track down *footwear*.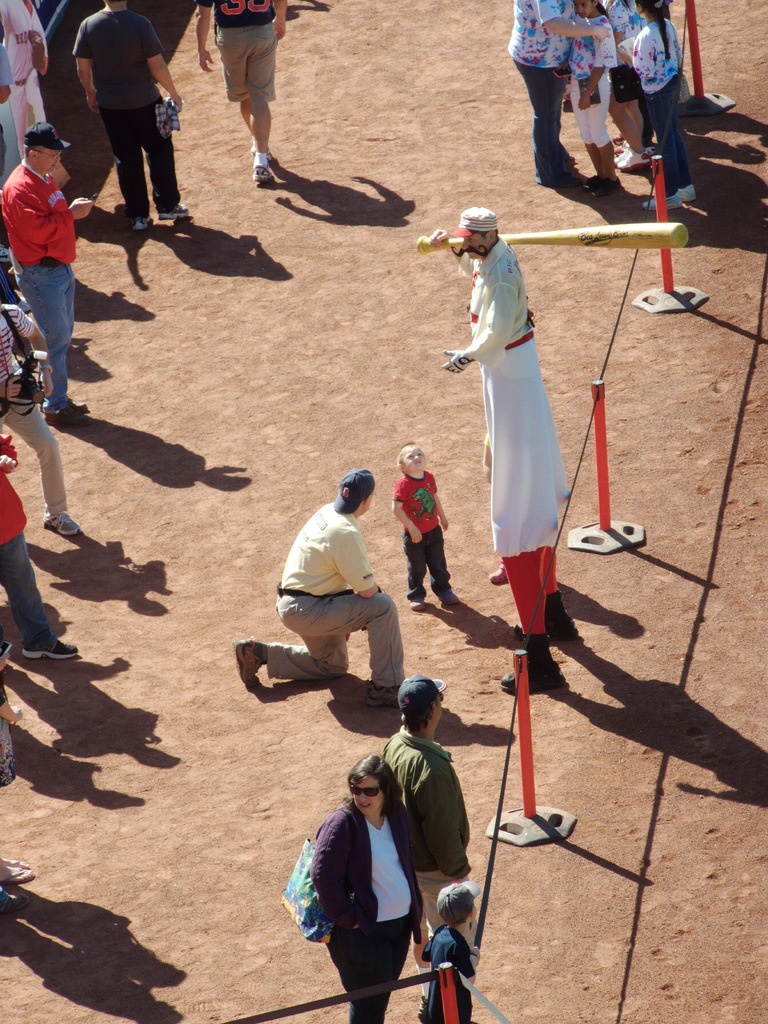
Tracked to x1=252, y1=165, x2=271, y2=183.
